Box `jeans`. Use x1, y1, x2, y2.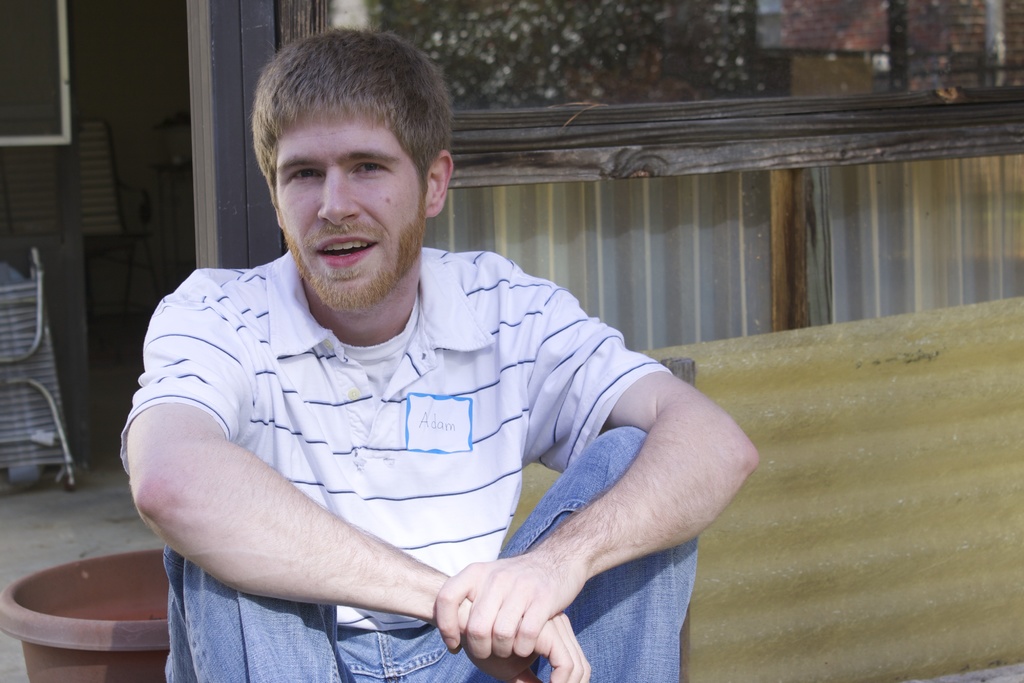
162, 427, 683, 682.
